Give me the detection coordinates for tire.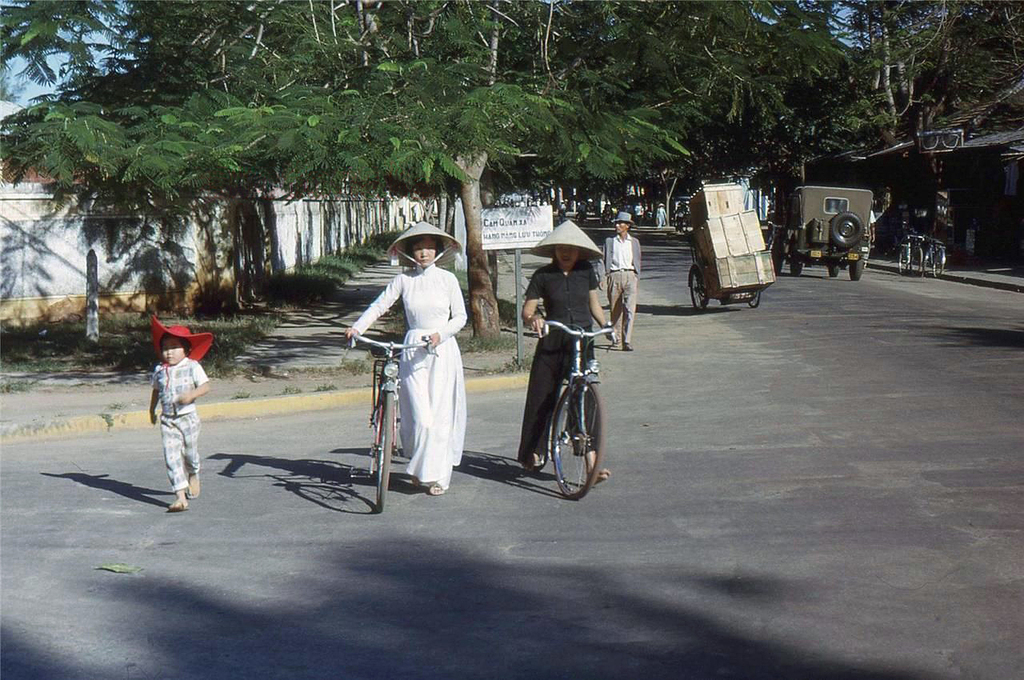
790:259:800:279.
